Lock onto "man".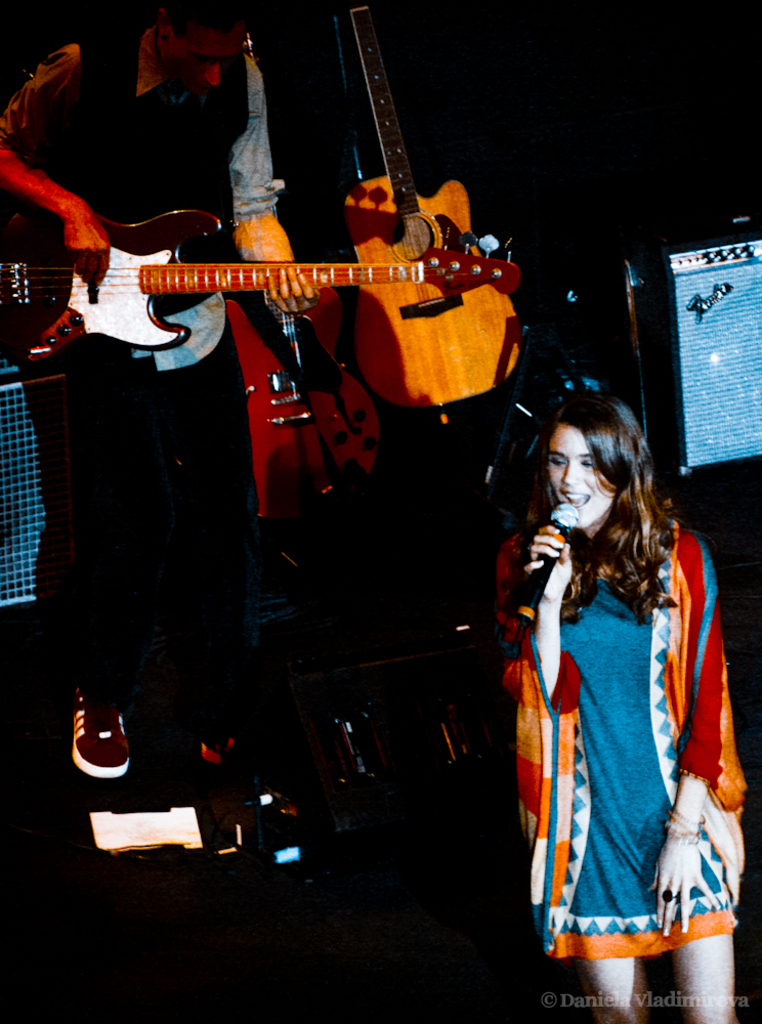
Locked: [x1=0, y1=0, x2=324, y2=783].
